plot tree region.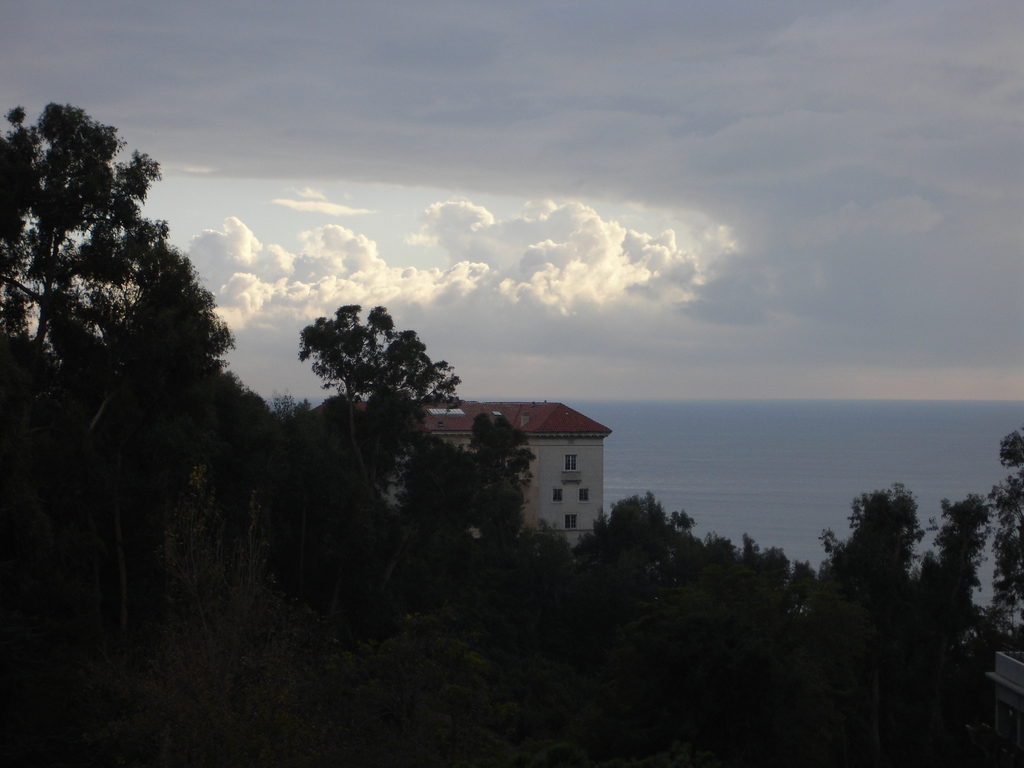
Plotted at [806, 479, 940, 609].
